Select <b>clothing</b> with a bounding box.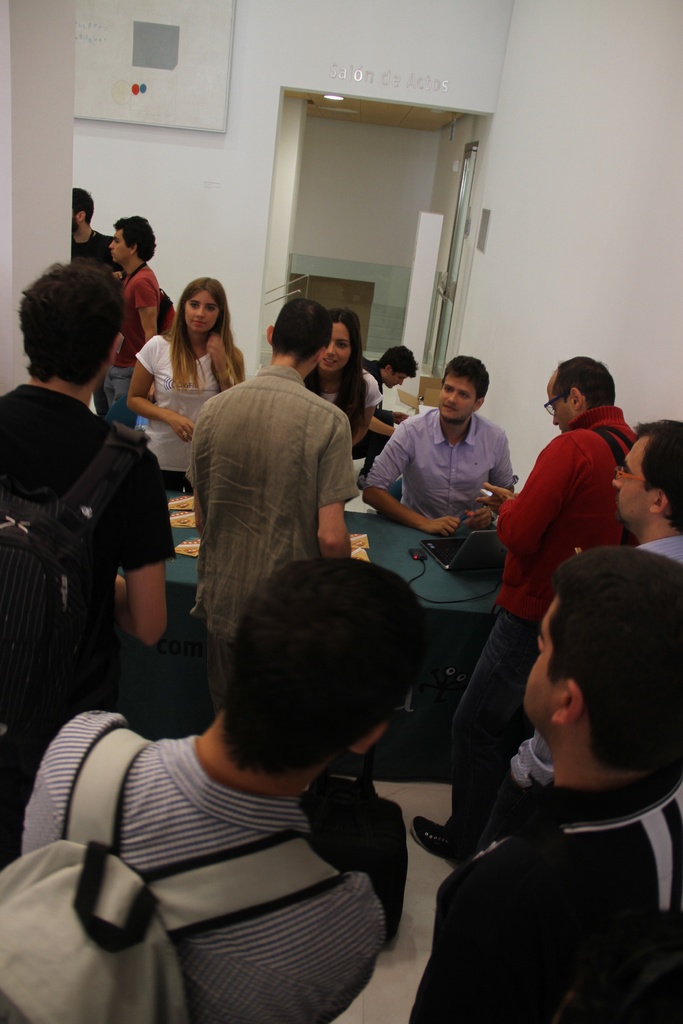
138/334/219/490.
